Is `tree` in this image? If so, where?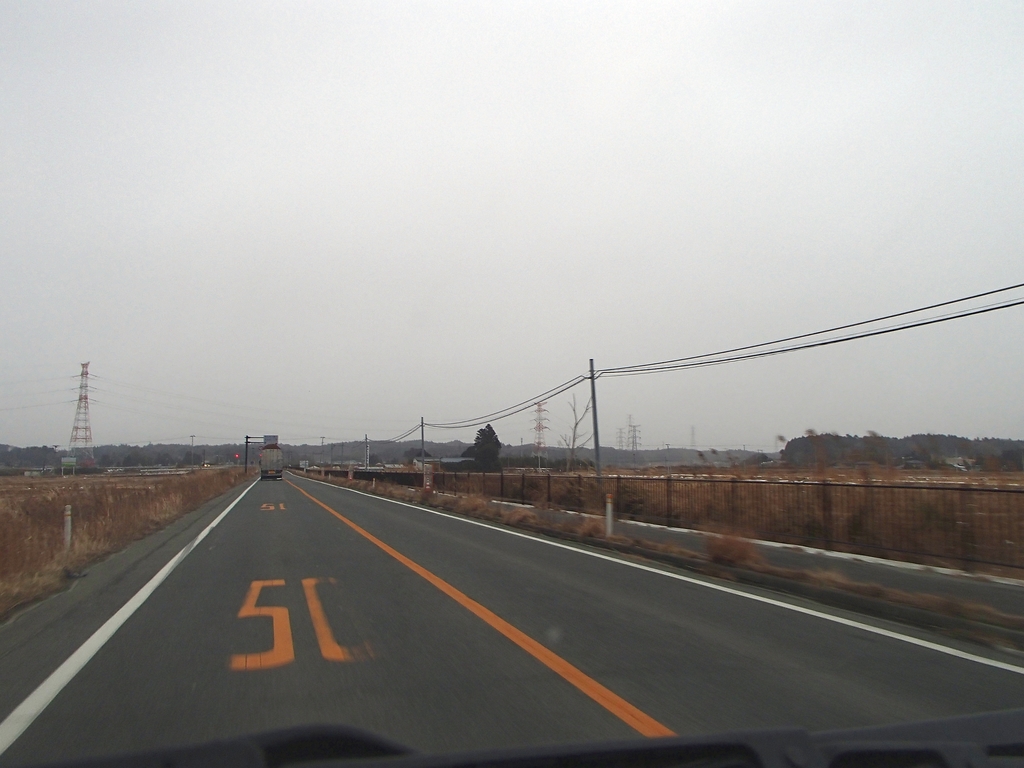
Yes, at BBox(370, 456, 381, 463).
